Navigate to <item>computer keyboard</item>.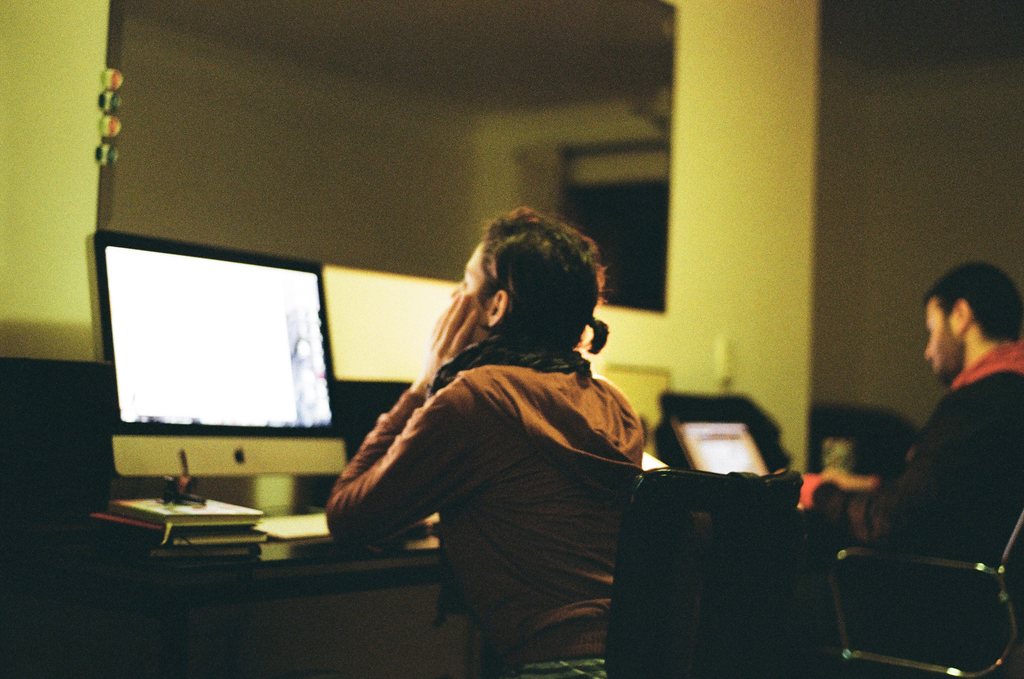
Navigation target: 253:511:333:541.
